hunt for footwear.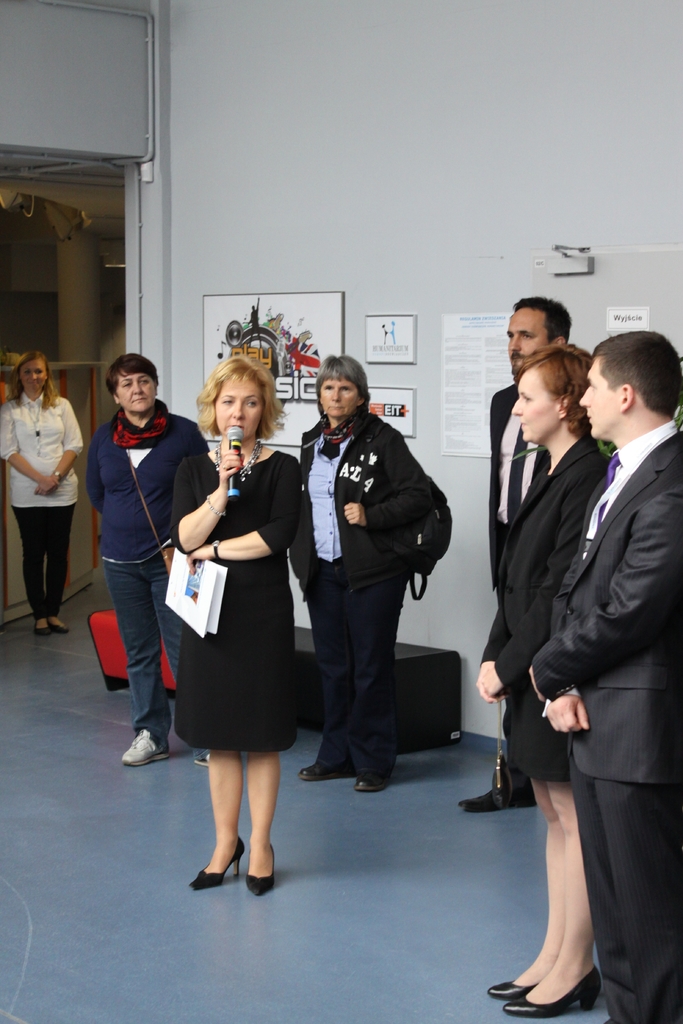
Hunted down at select_region(242, 844, 273, 895).
